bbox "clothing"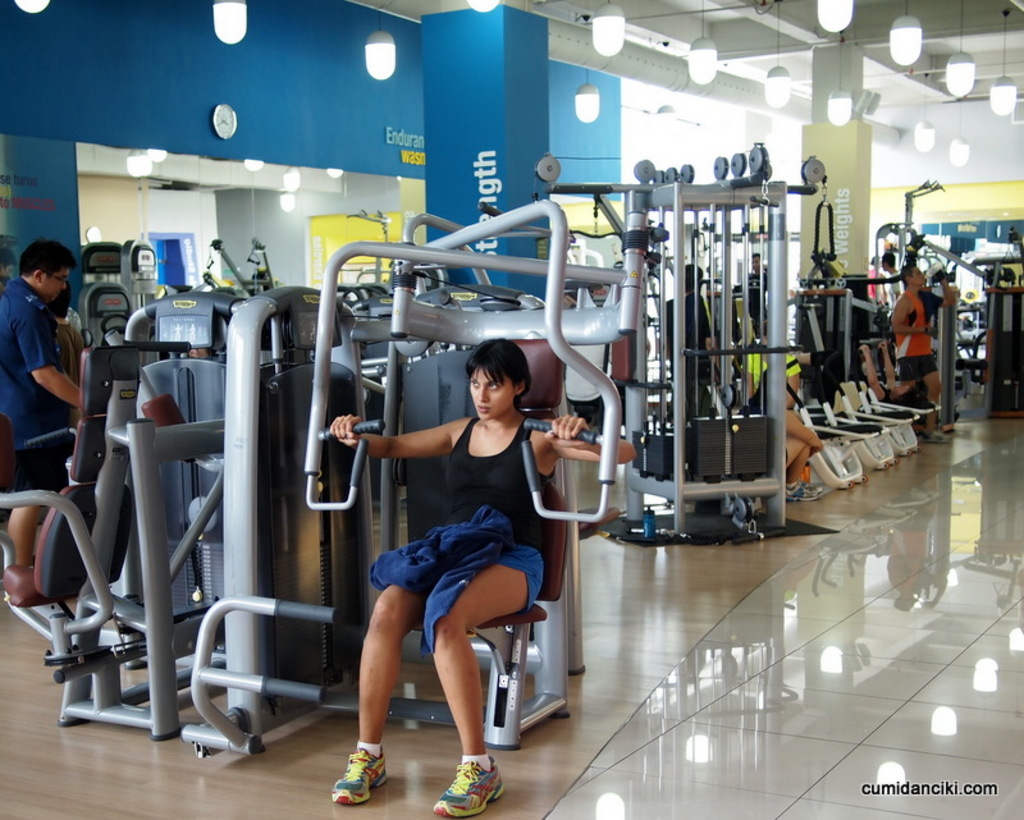
Rect(349, 377, 559, 624)
